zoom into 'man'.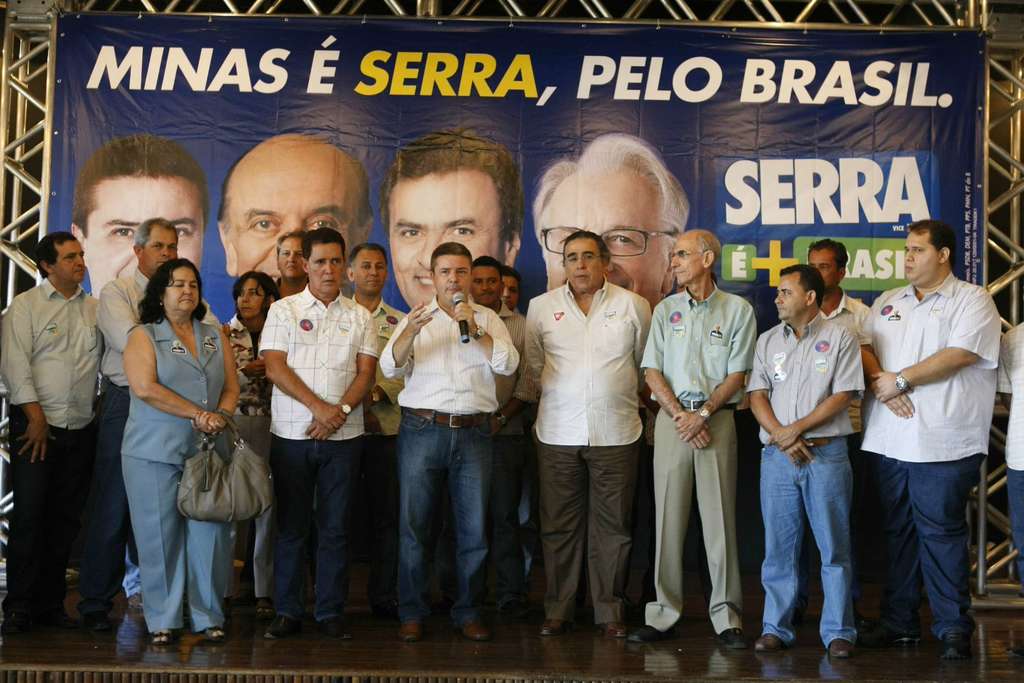
Zoom target: <box>68,134,205,291</box>.
